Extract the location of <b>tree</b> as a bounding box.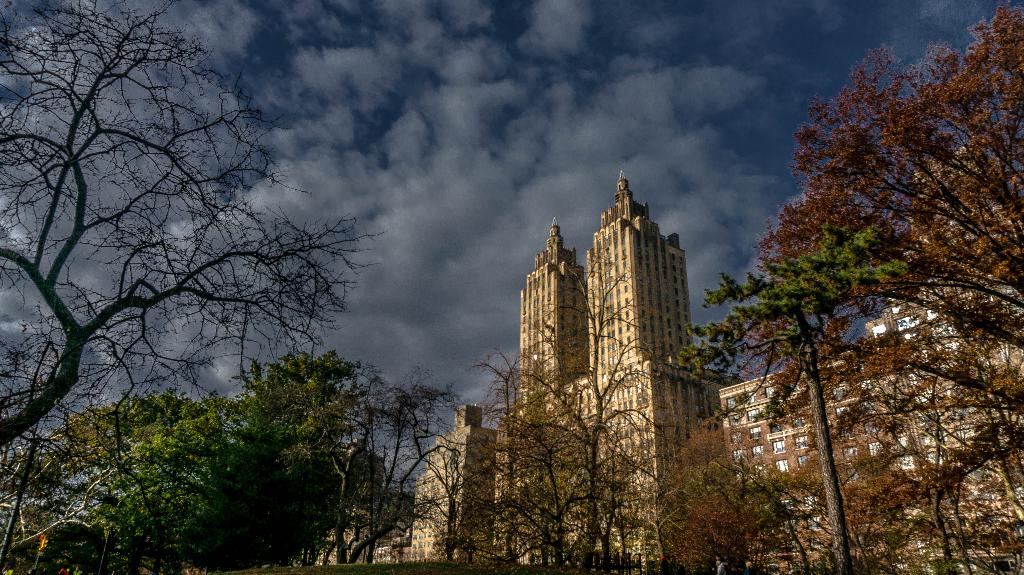
<box>0,0,394,572</box>.
